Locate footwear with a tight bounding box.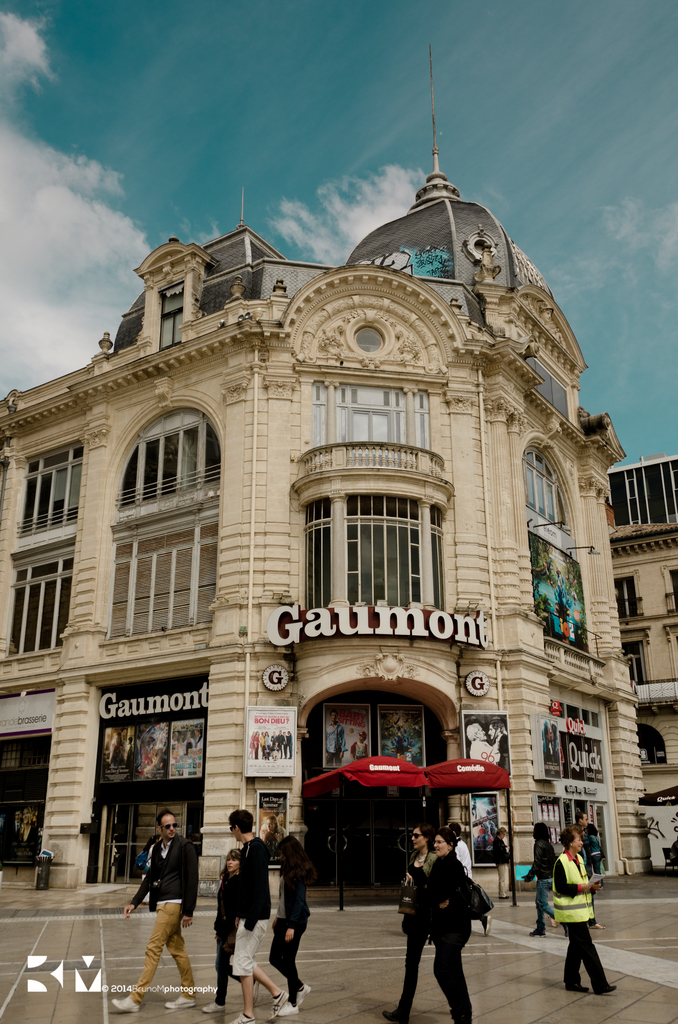
crop(161, 989, 196, 1017).
